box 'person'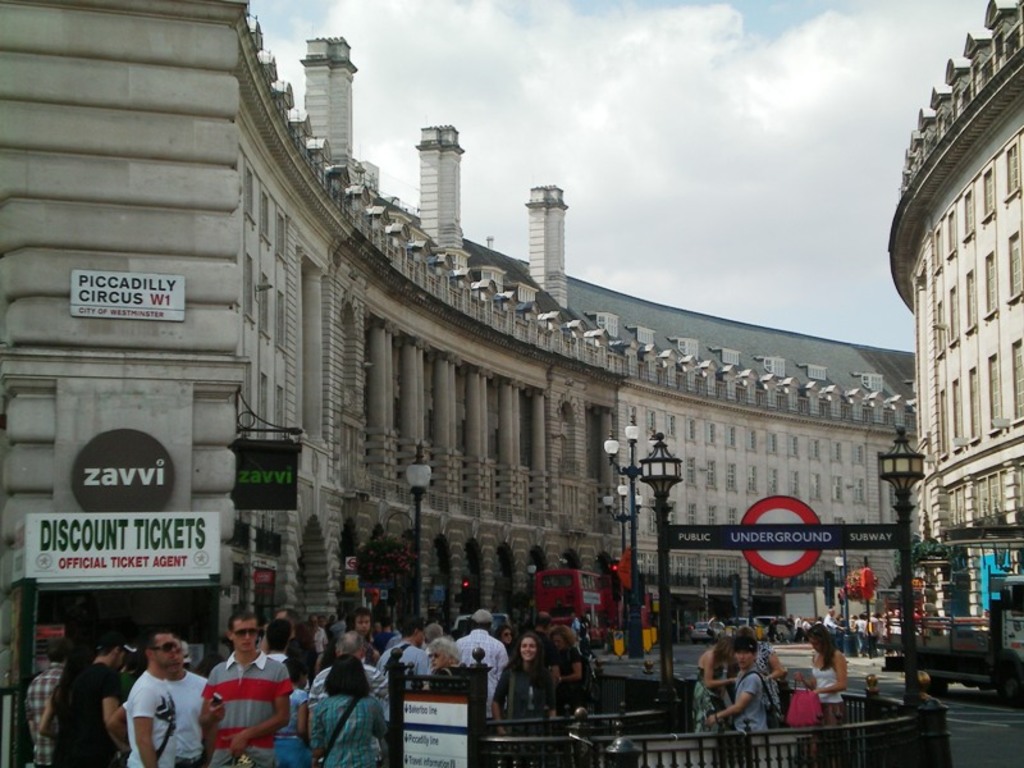
[306,654,388,767]
